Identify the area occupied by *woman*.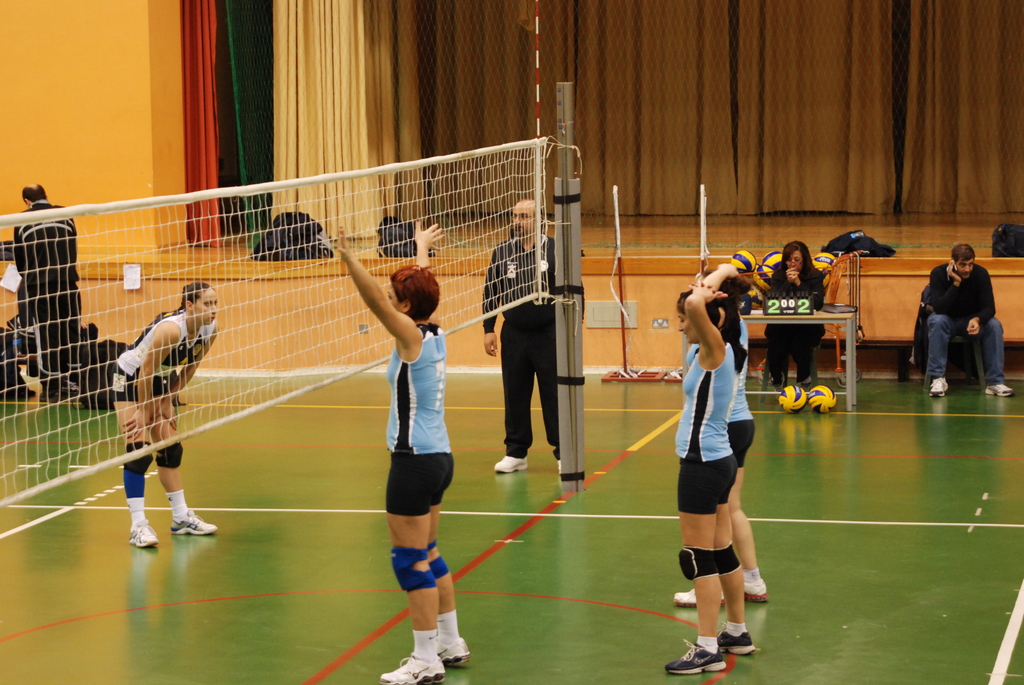
Area: bbox(670, 262, 763, 604).
